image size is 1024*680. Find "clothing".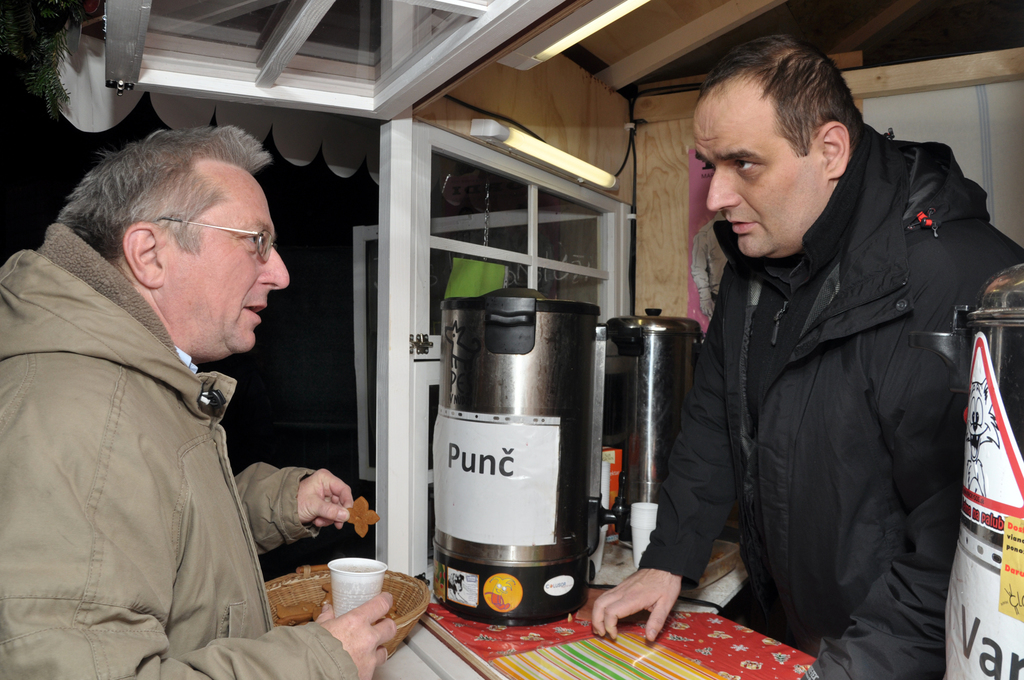
BBox(0, 216, 360, 679).
